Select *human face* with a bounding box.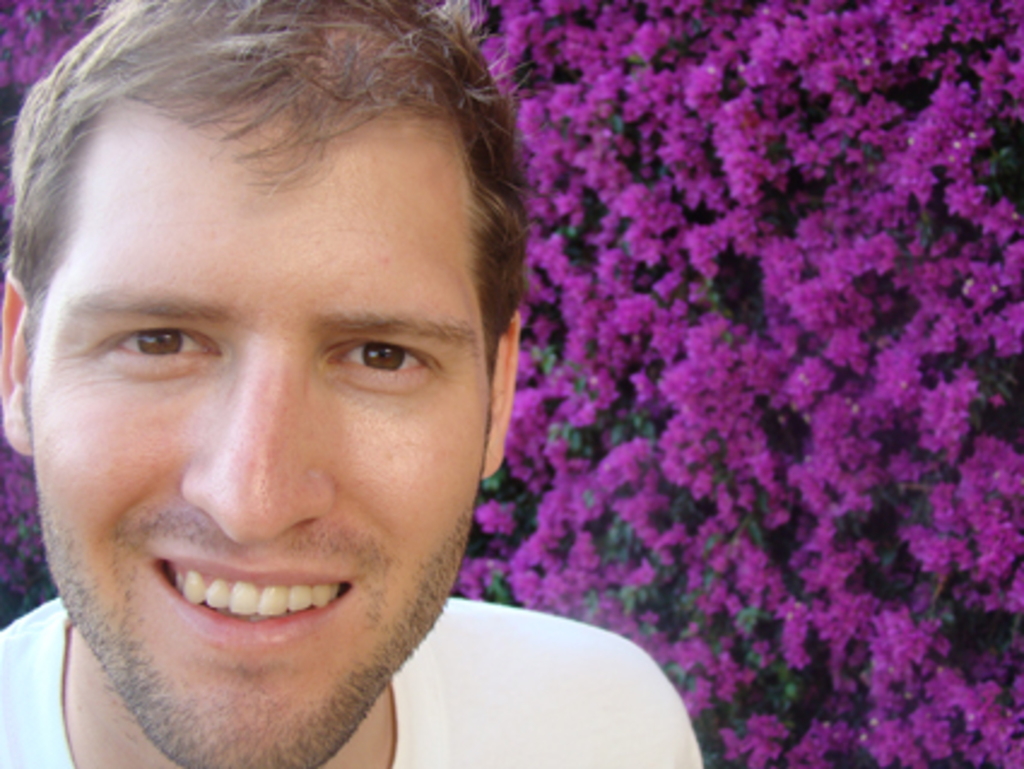
14, 17, 532, 767.
